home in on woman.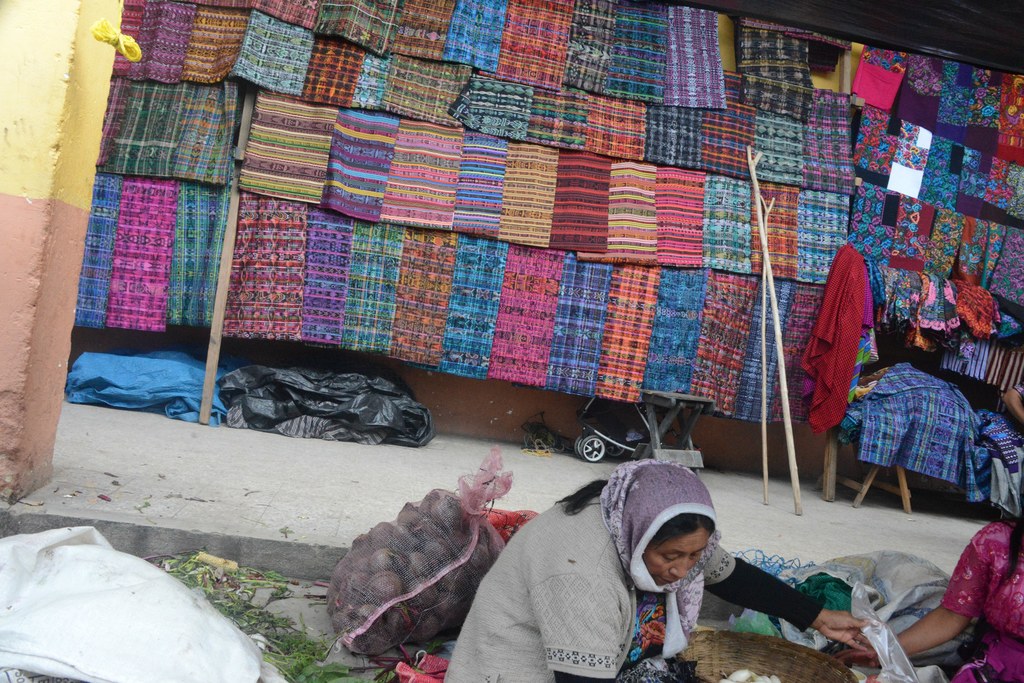
Homed in at crop(843, 508, 1023, 682).
